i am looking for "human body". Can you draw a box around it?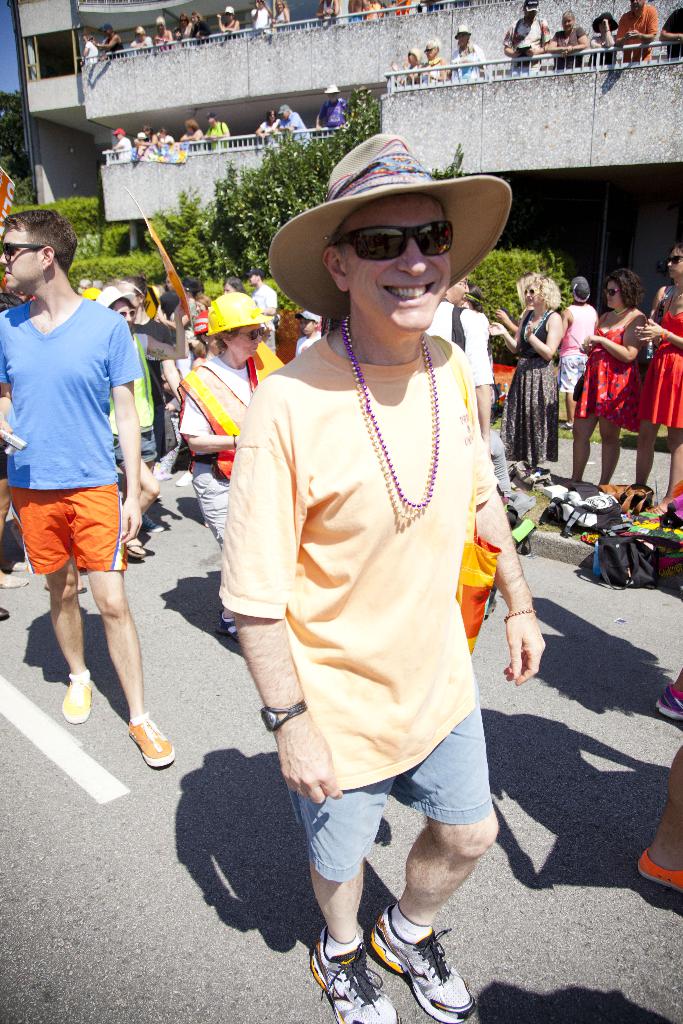
Sure, the bounding box is [502,272,575,482].
